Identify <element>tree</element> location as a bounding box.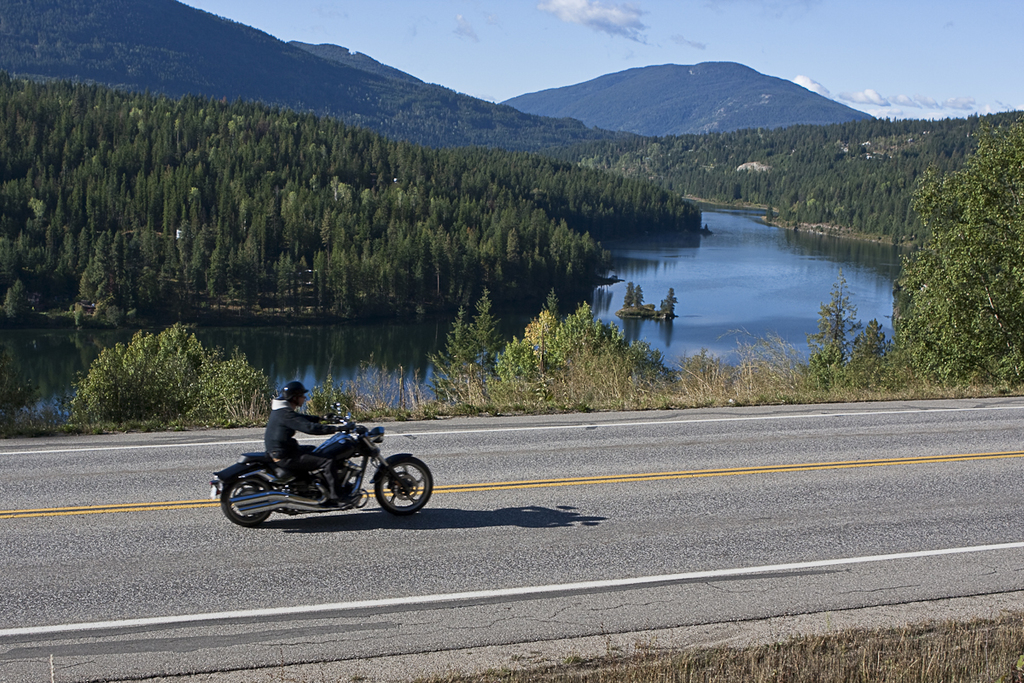
420:283:677:412.
